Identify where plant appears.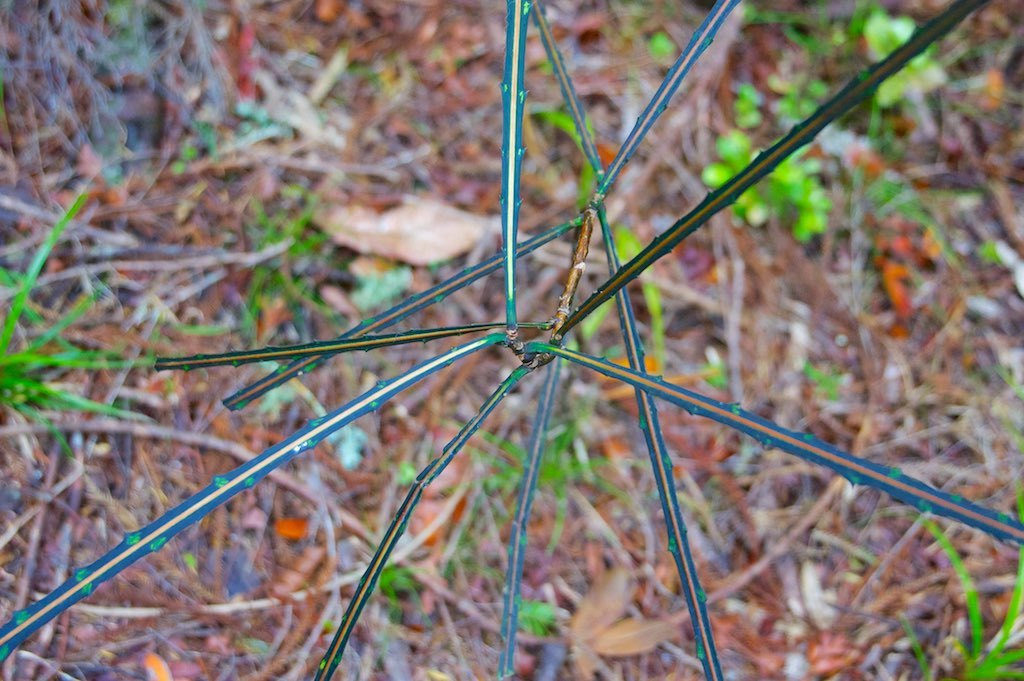
Appears at 521/98/598/163.
